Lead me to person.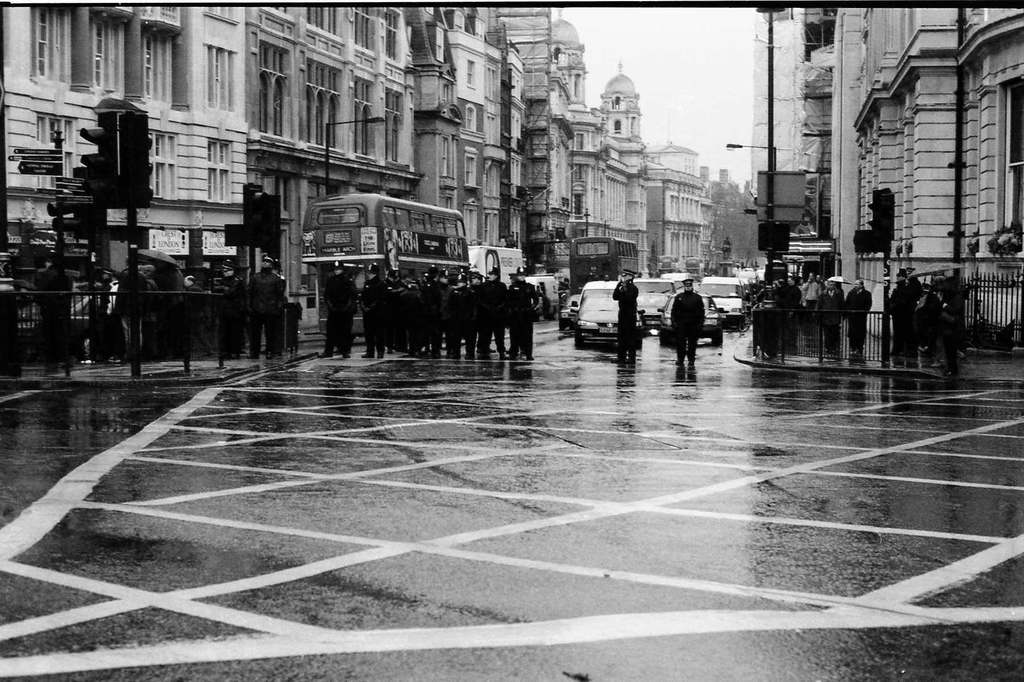
Lead to x1=803 y1=270 x2=822 y2=337.
